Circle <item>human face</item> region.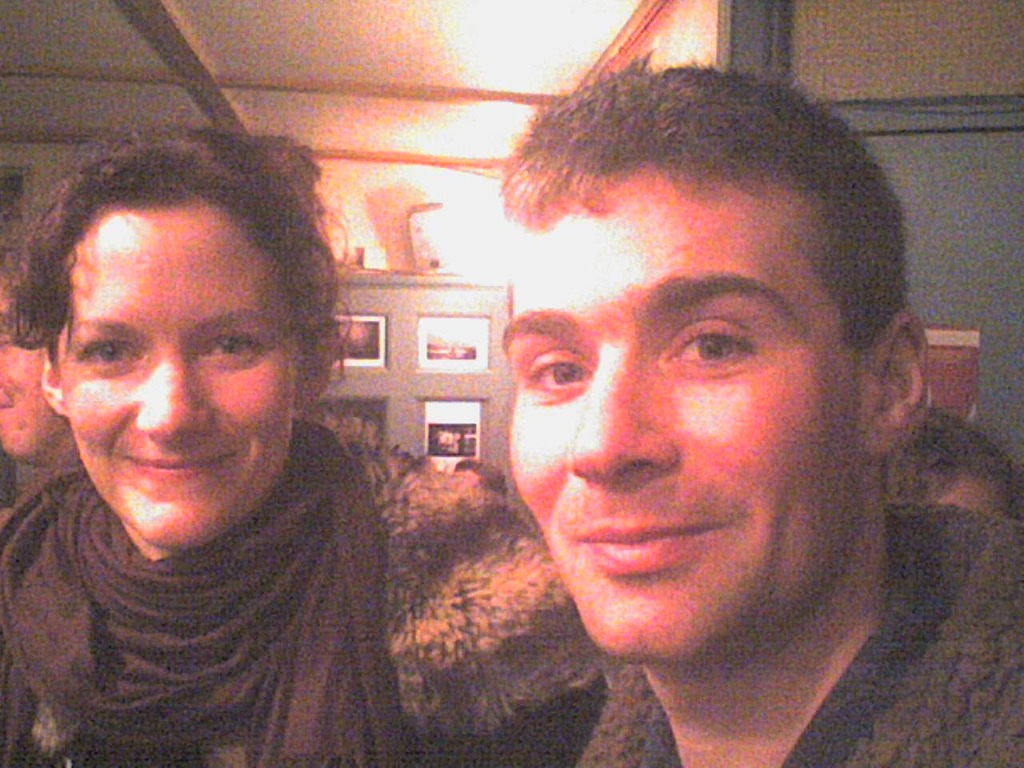
Region: (x1=59, y1=204, x2=290, y2=554).
